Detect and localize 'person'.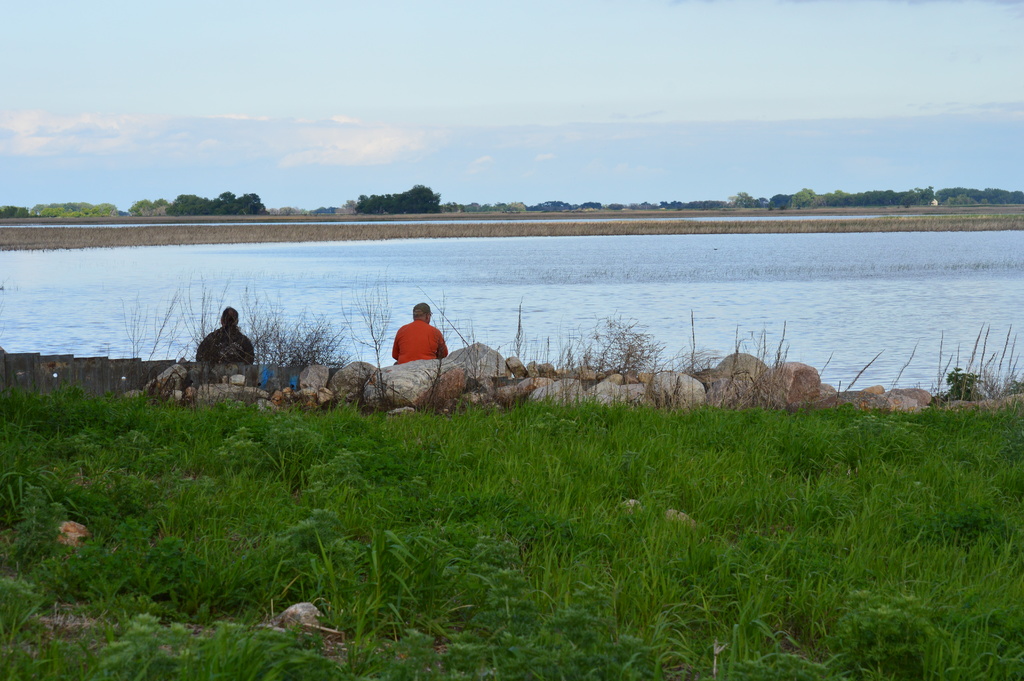
Localized at (199, 304, 253, 365).
